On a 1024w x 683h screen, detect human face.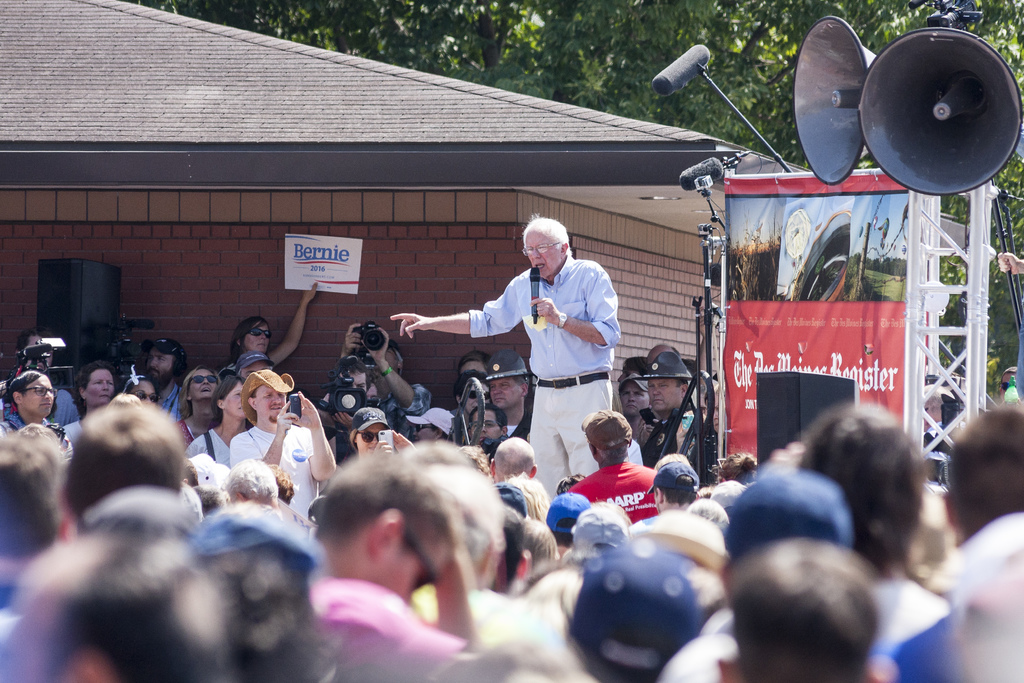
x1=488, y1=375, x2=522, y2=412.
